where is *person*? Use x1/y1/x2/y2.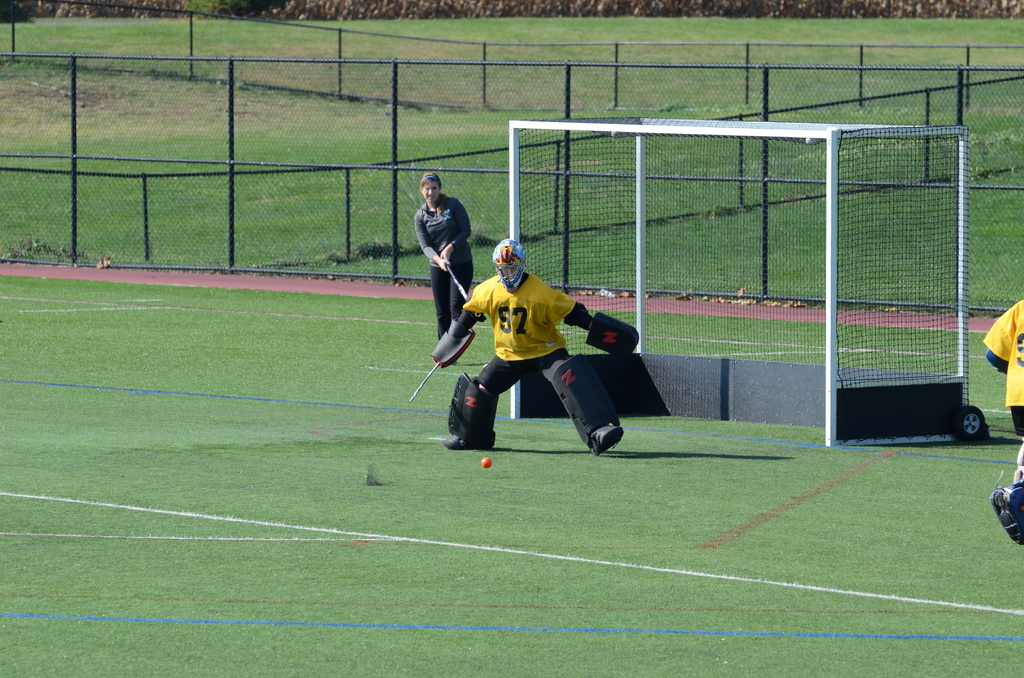
972/289/1023/441.
